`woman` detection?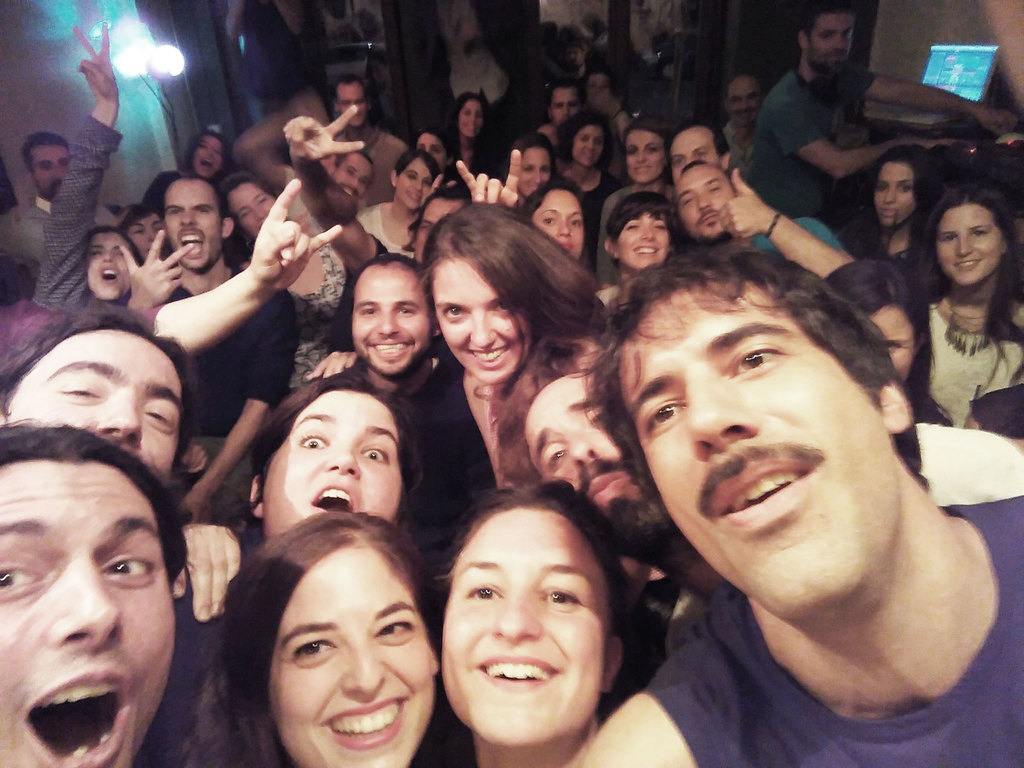
(x1=232, y1=479, x2=459, y2=767)
